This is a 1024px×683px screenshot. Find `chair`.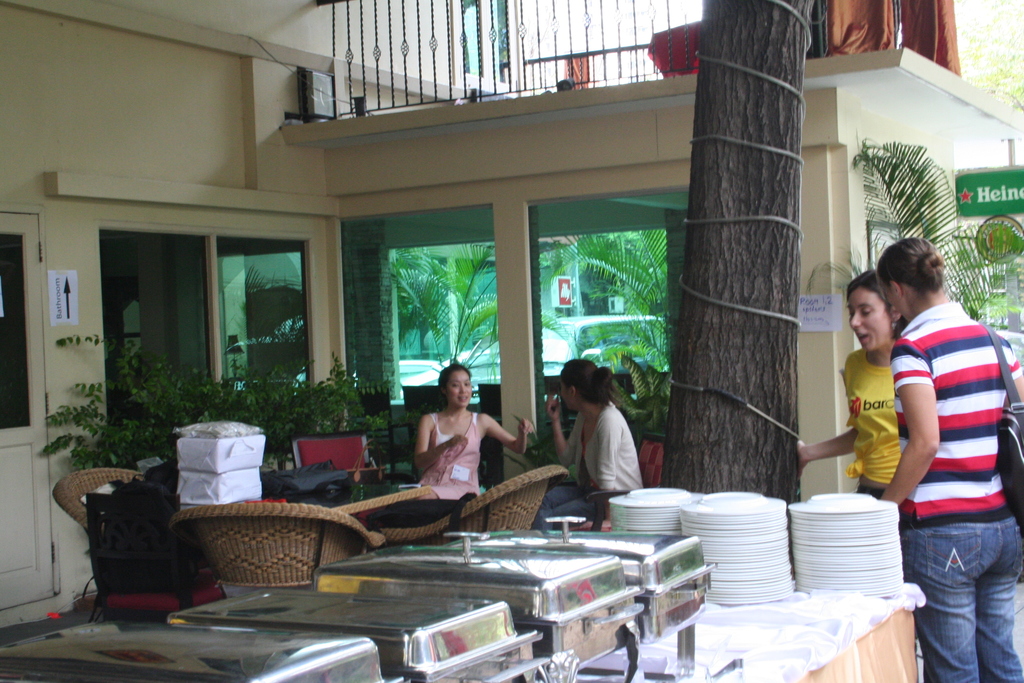
Bounding box: {"left": 60, "top": 443, "right": 209, "bottom": 623}.
